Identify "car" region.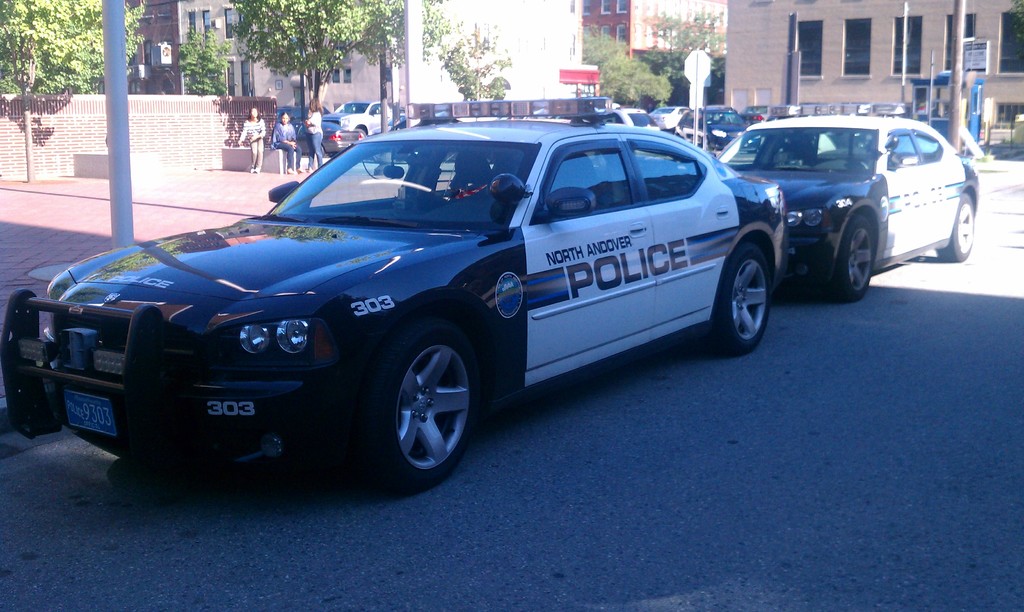
Region: box(0, 93, 788, 497).
